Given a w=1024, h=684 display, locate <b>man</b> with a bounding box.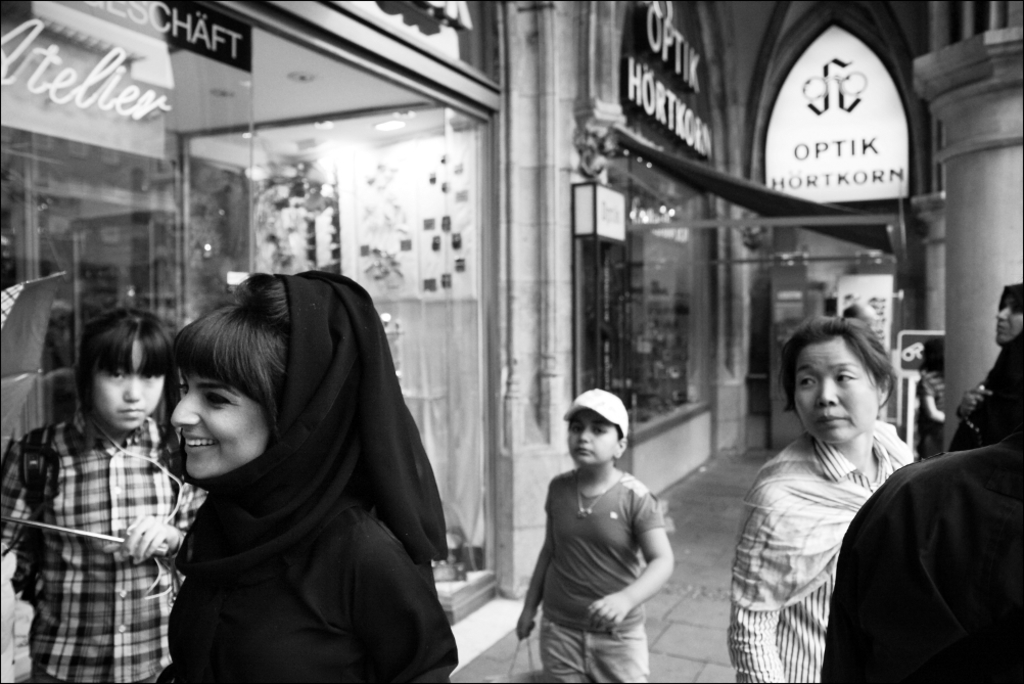
Located: <box>820,425,1023,683</box>.
